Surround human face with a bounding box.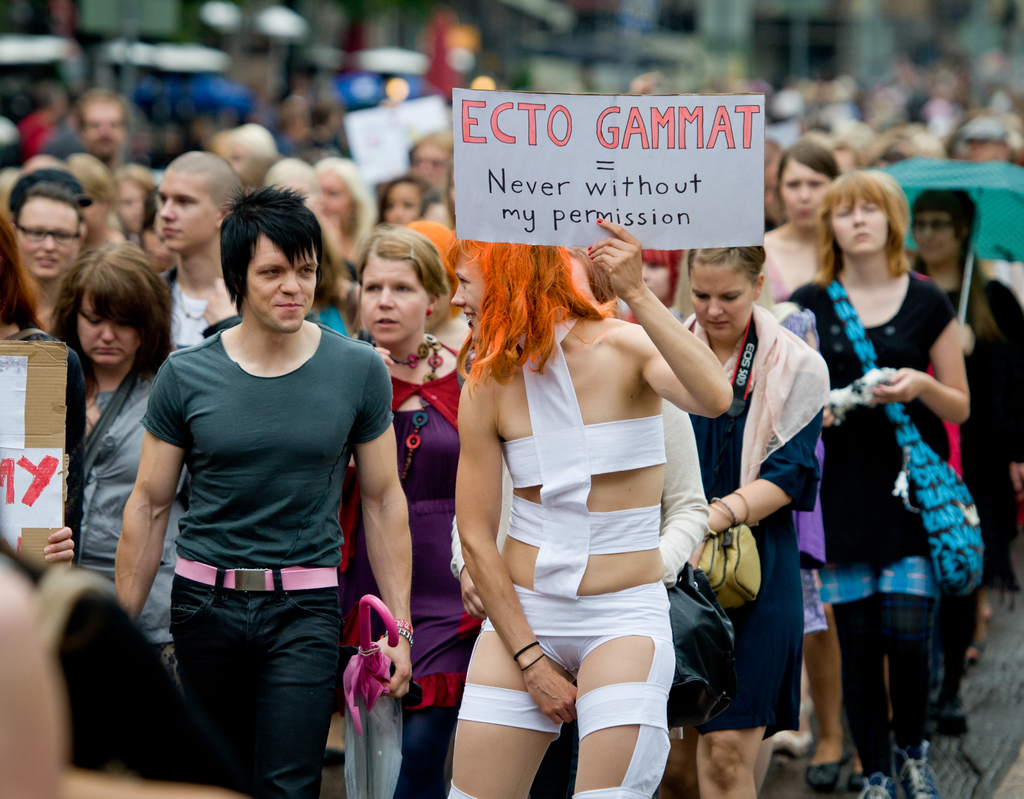
locate(411, 143, 444, 184).
